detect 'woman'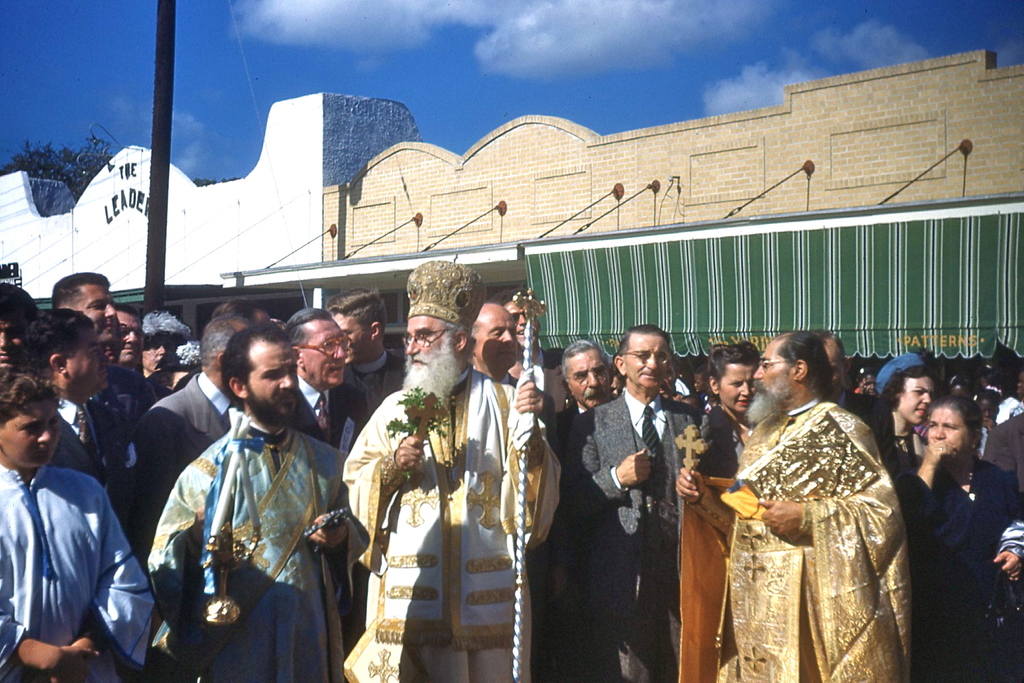
977:386:995:470
